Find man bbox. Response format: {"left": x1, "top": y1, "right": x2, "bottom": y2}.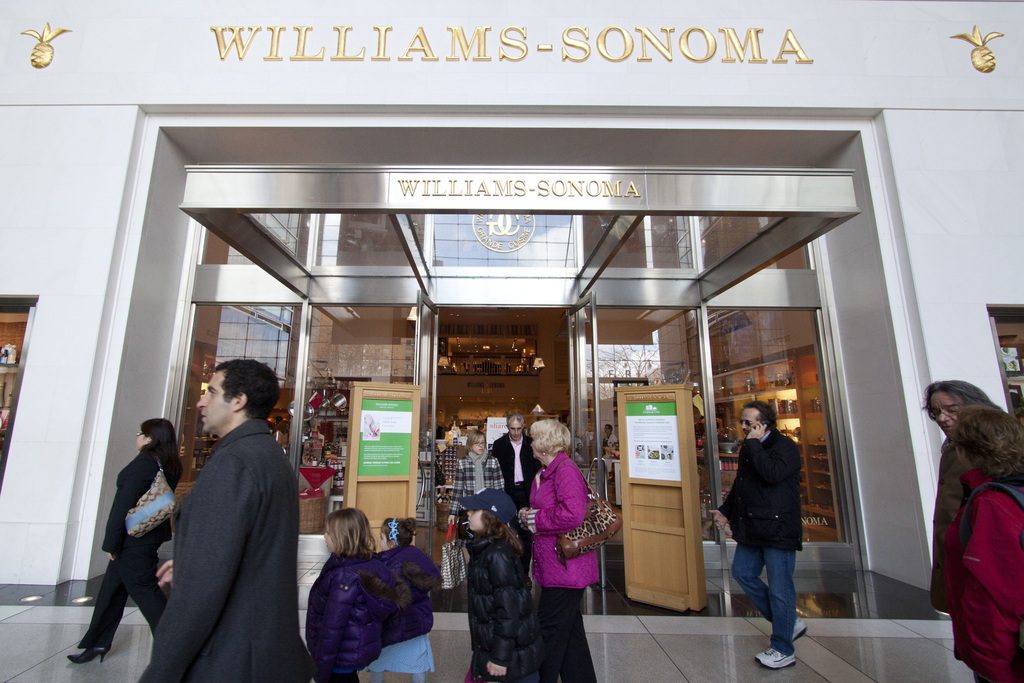
{"left": 700, "top": 401, "right": 814, "bottom": 670}.
